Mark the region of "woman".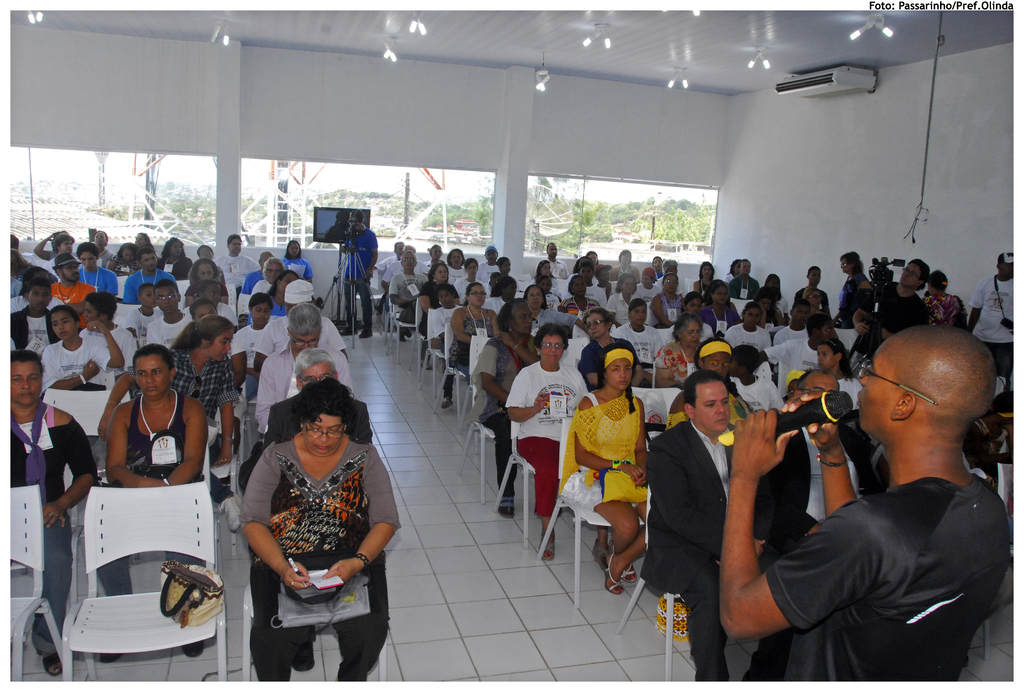
Region: (left=835, top=252, right=873, bottom=330).
